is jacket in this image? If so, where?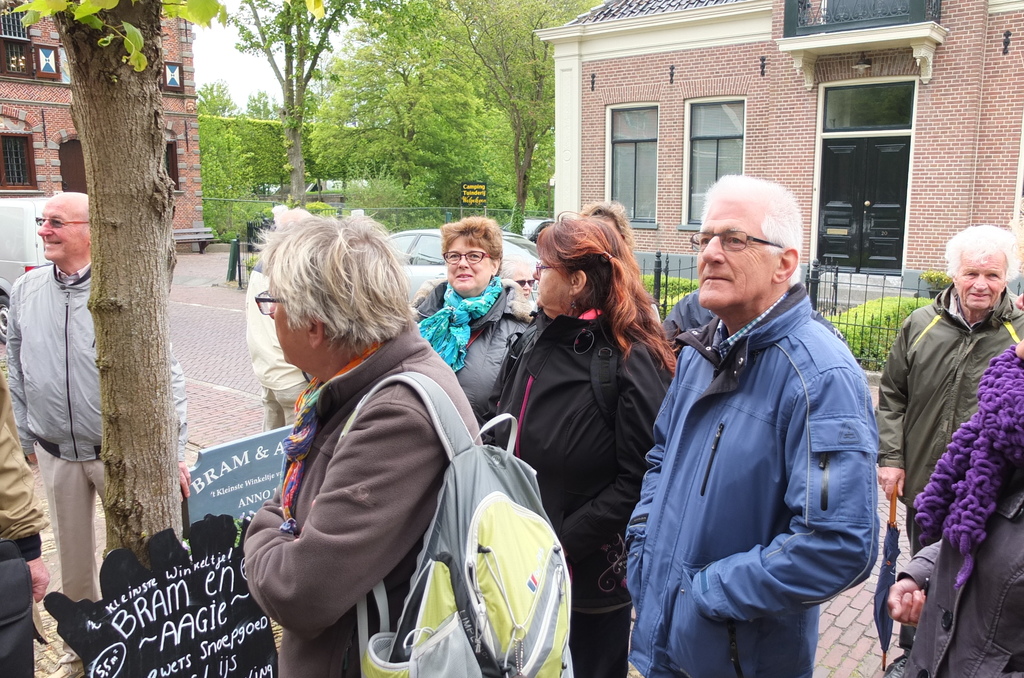
Yes, at [404, 275, 536, 425].
